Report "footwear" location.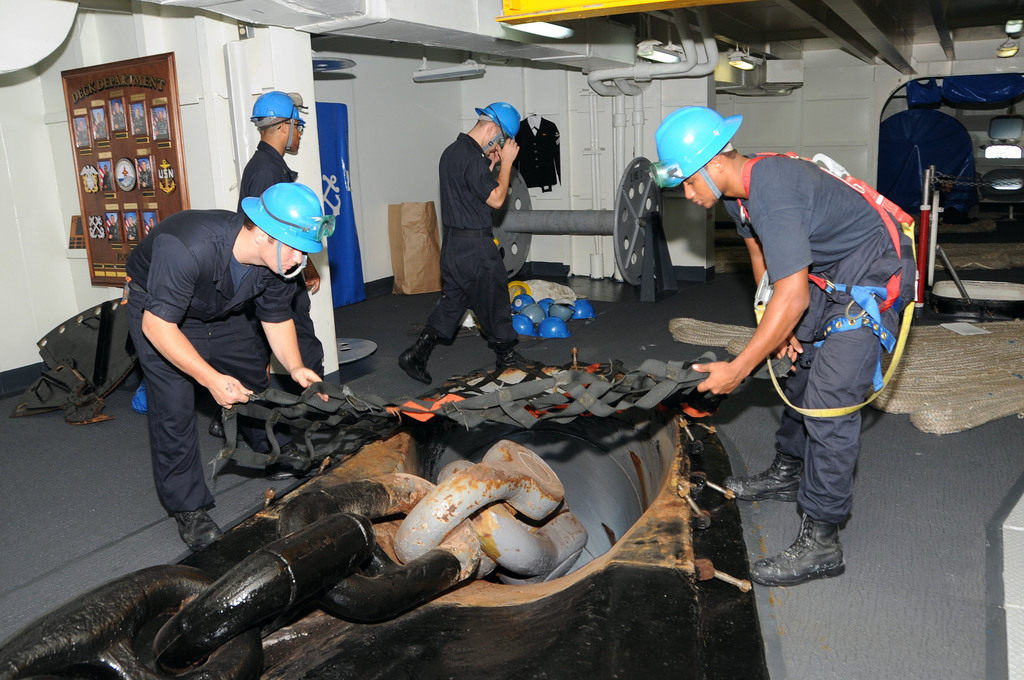
Report: 744 453 797 508.
